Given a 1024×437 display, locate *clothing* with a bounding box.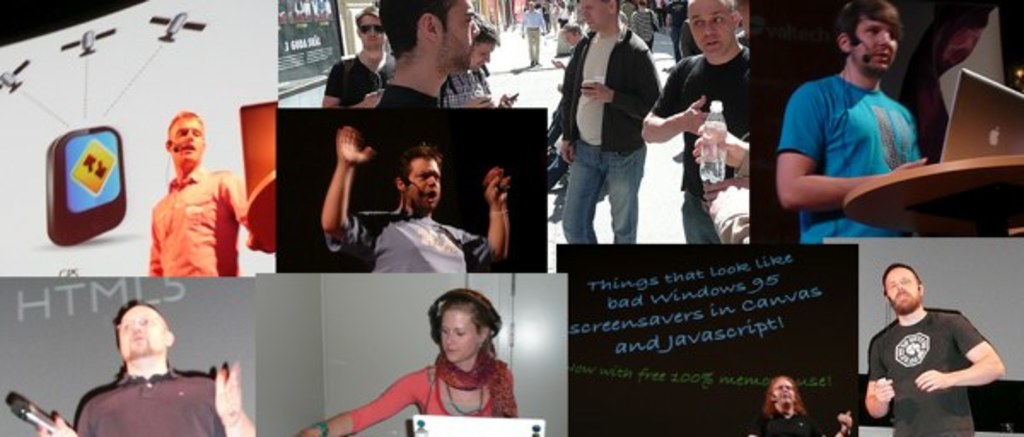
Located: {"left": 338, "top": 360, "right": 522, "bottom": 435}.
